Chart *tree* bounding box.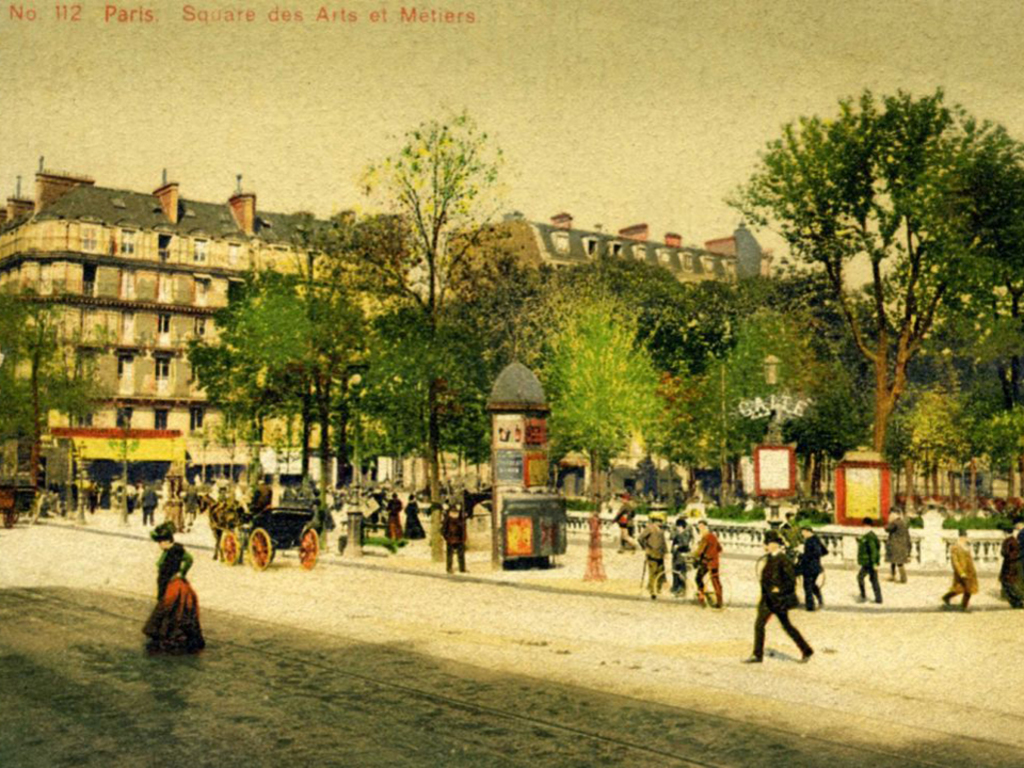
Charted: bbox=[734, 71, 1005, 524].
